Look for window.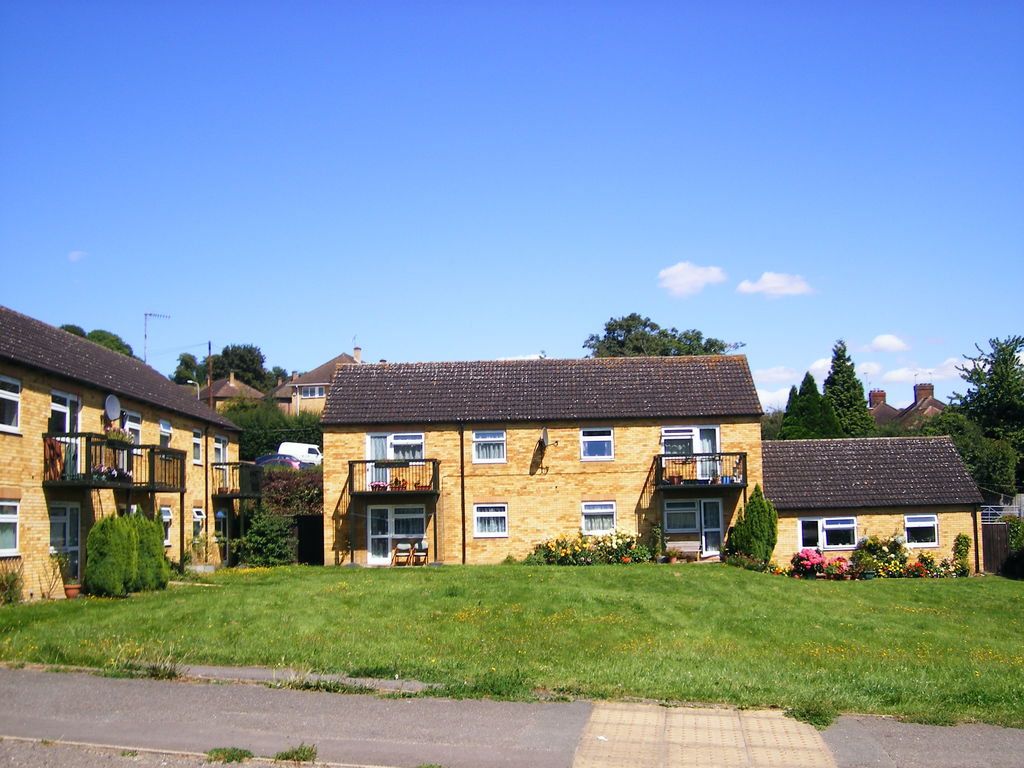
Found: {"x1": 297, "y1": 386, "x2": 324, "y2": 398}.
